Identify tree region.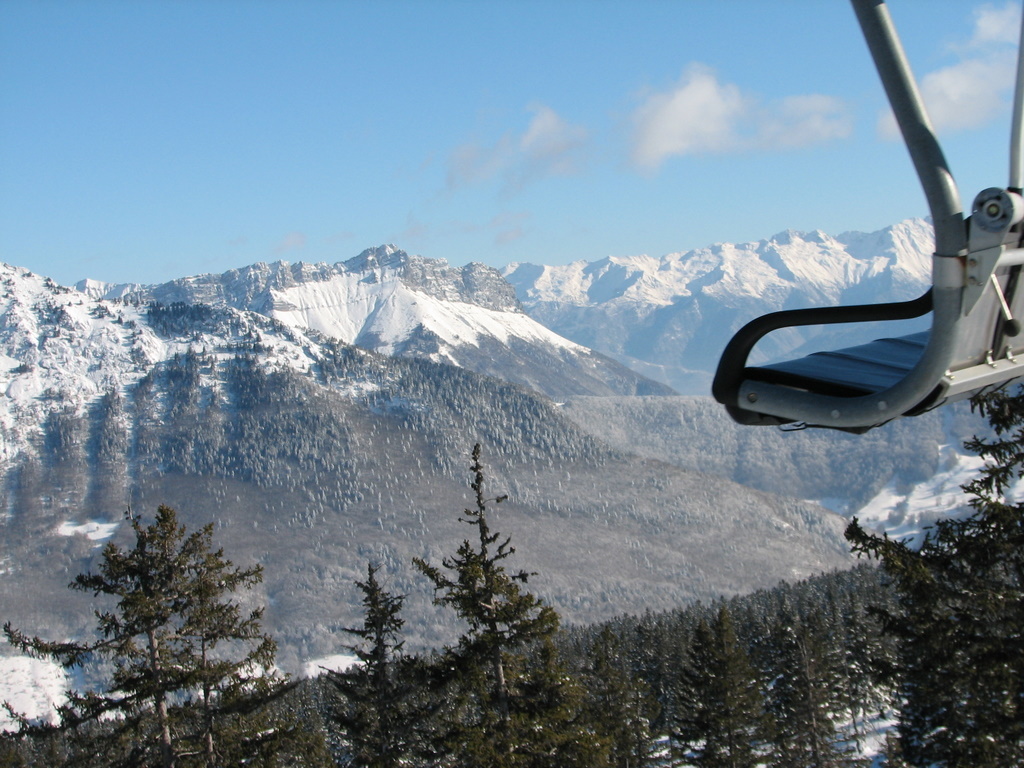
Region: [left=951, top=384, right=1023, bottom=501].
